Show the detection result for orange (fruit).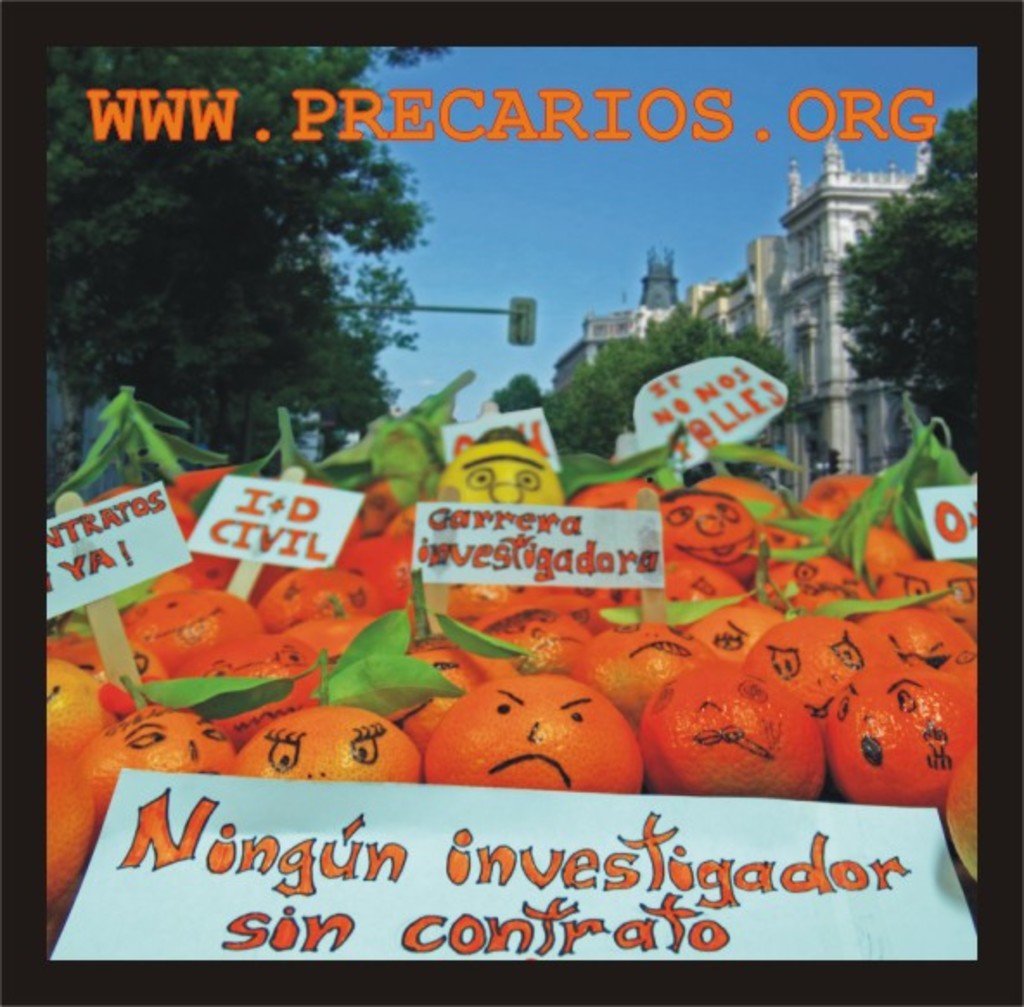
bbox=(106, 711, 256, 786).
